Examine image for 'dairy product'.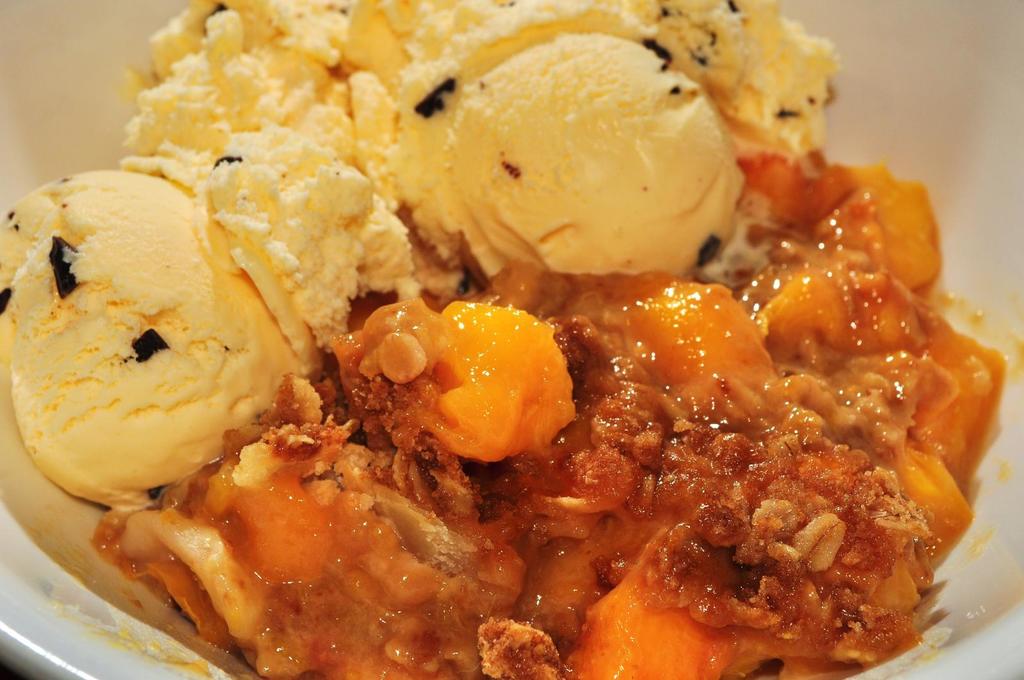
Examination result: [188, 0, 362, 301].
